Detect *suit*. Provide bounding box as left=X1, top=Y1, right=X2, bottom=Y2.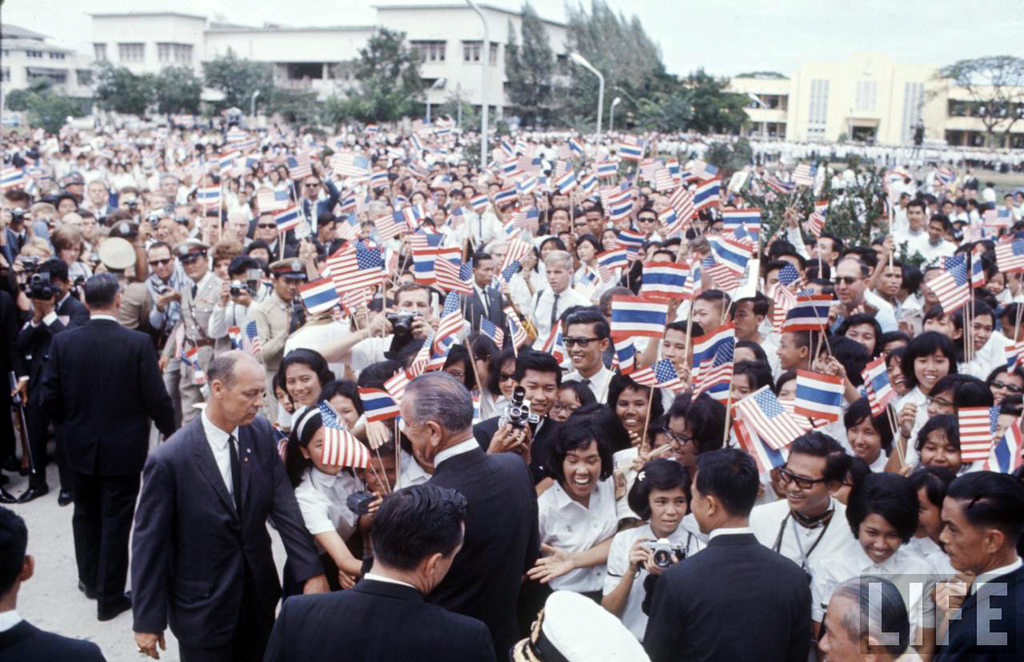
left=457, top=283, right=509, bottom=335.
